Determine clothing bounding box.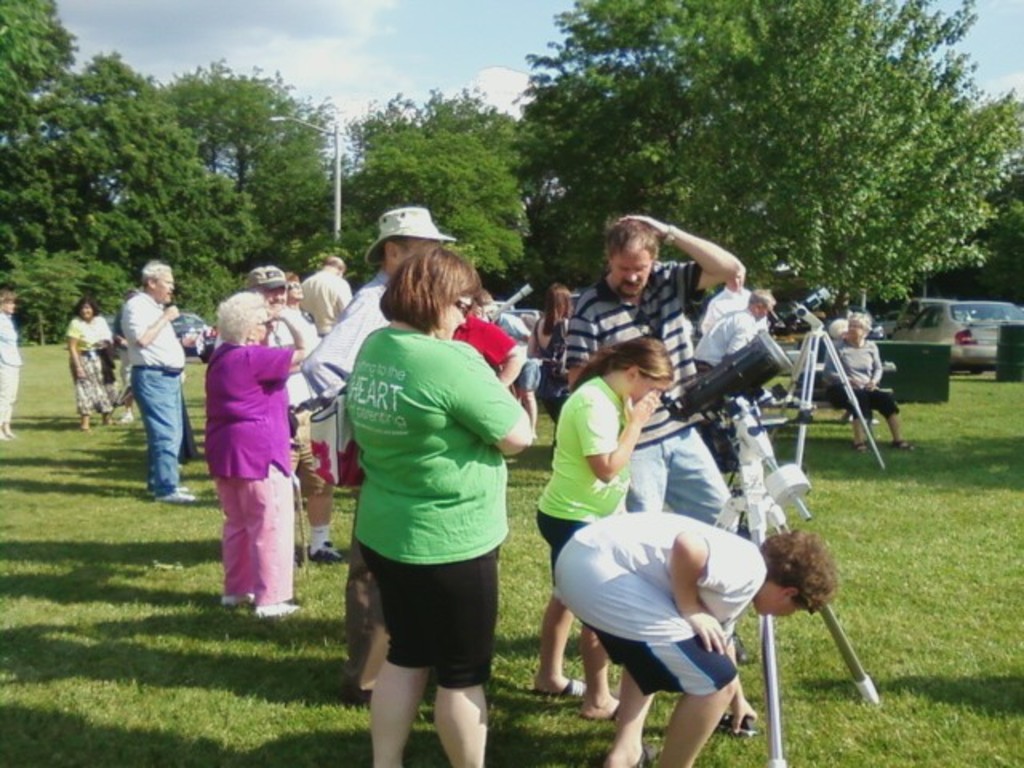
Determined: {"x1": 291, "y1": 266, "x2": 354, "y2": 331}.
